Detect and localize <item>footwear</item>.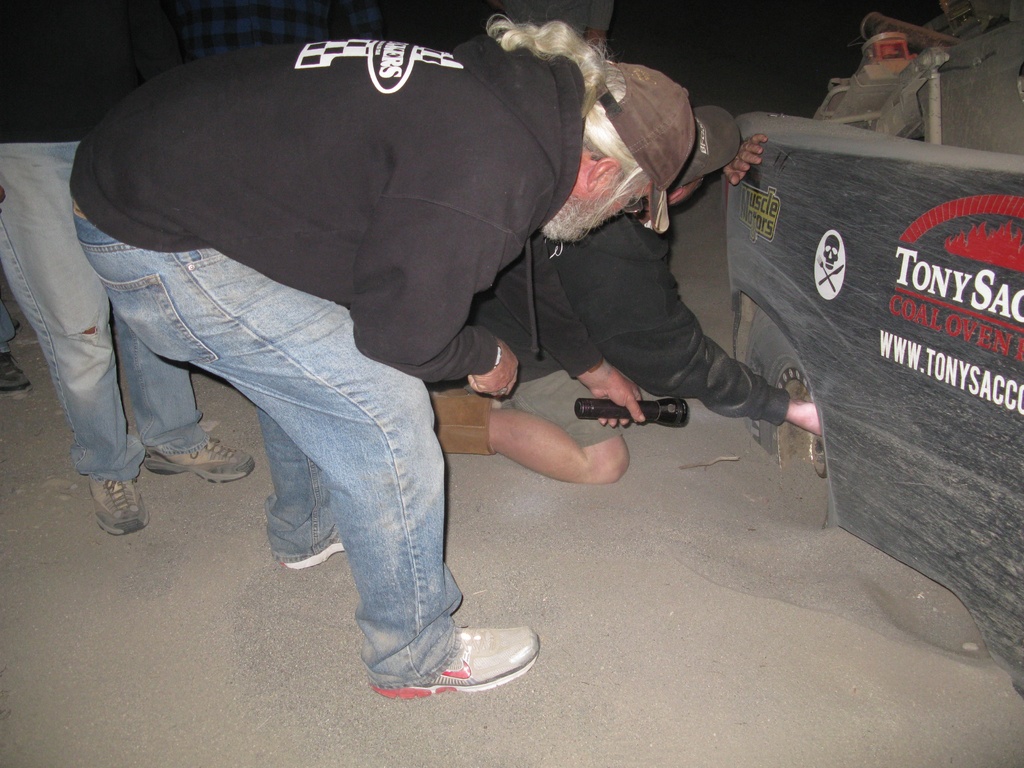
Localized at bbox(0, 355, 36, 396).
